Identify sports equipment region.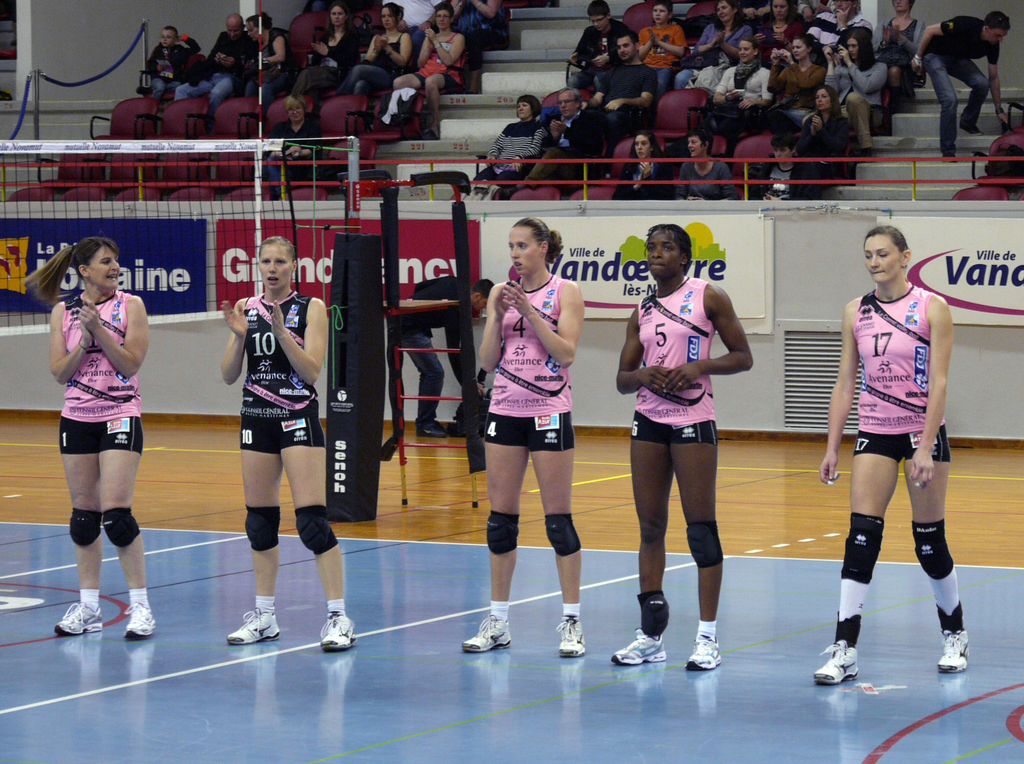
Region: (x1=909, y1=519, x2=955, y2=582).
